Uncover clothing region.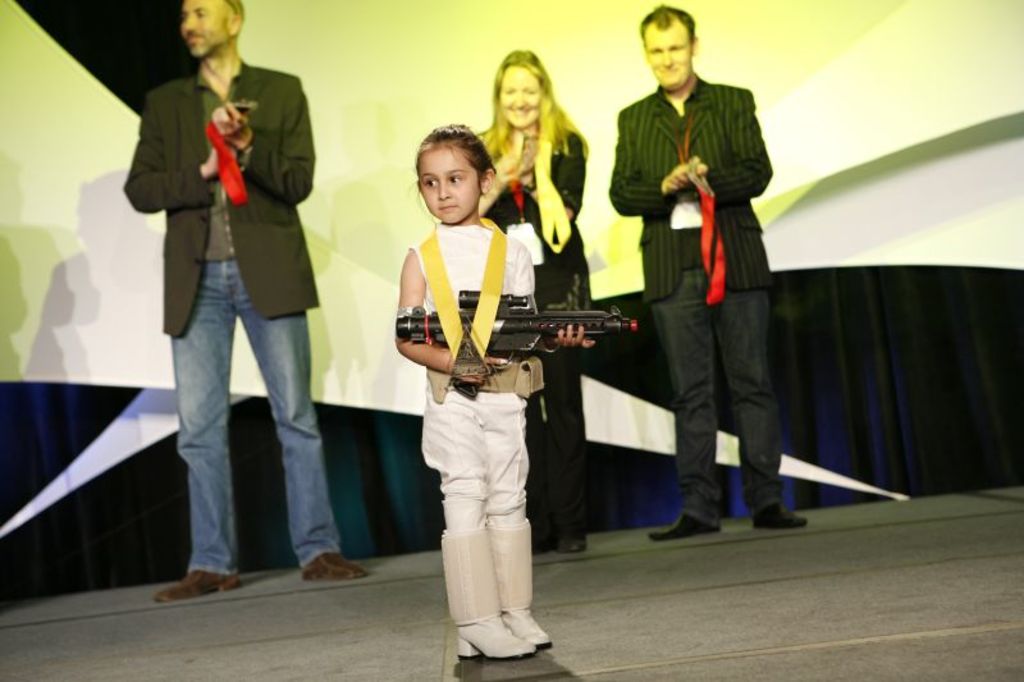
Uncovered: bbox=(412, 206, 540, 518).
